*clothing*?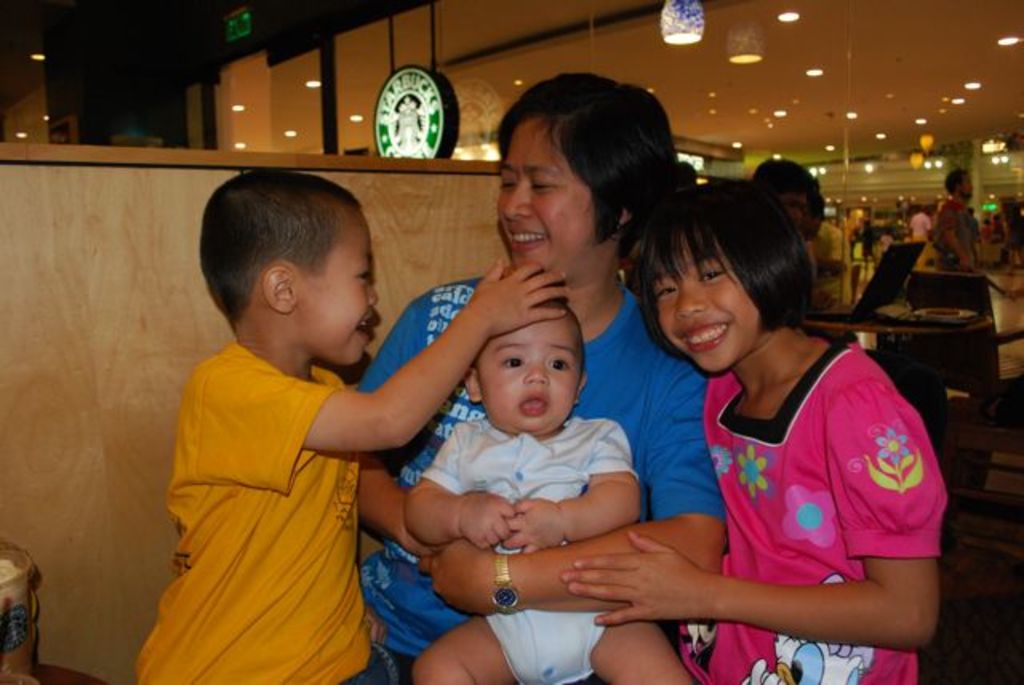
detection(910, 216, 931, 240)
